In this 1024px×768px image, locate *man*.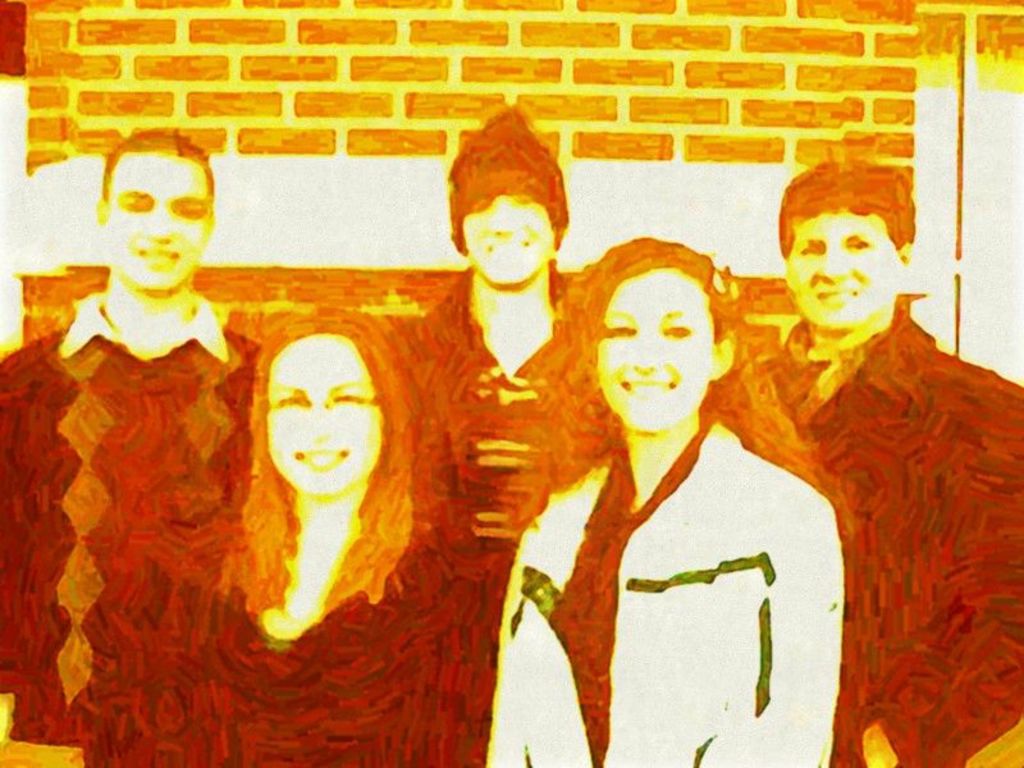
Bounding box: [3,118,298,767].
